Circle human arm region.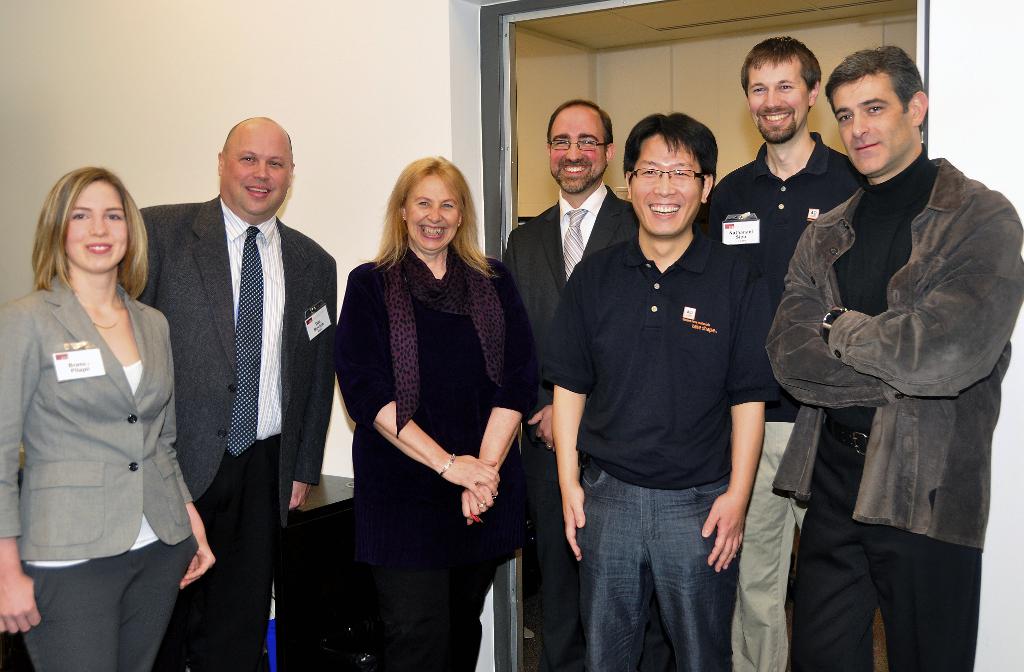
Region: 808 193 1023 396.
